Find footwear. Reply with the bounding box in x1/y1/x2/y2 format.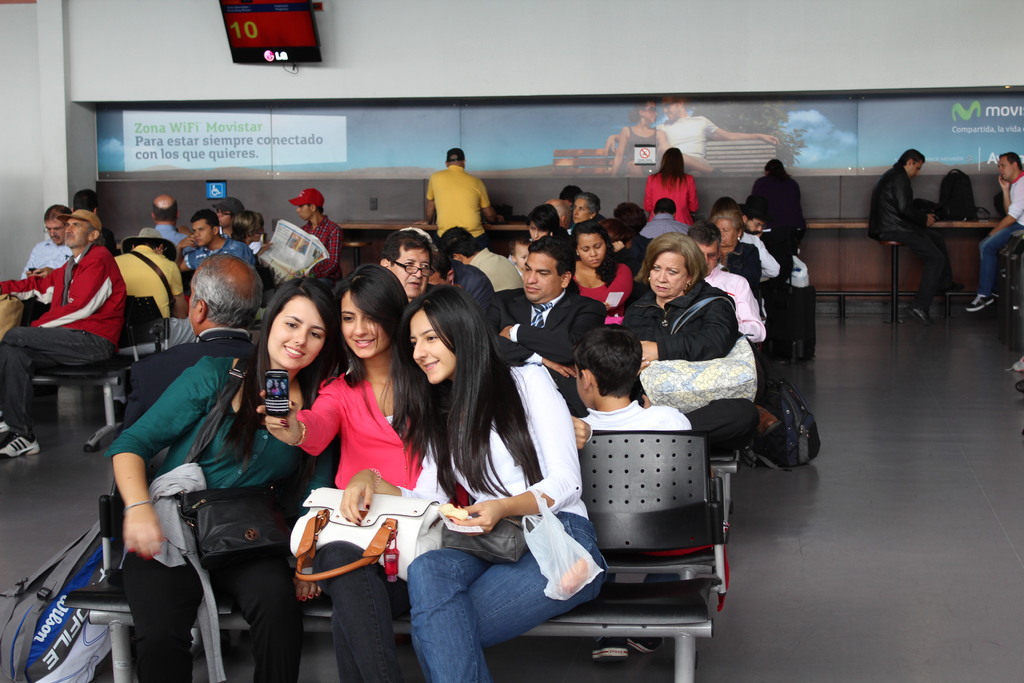
632/632/665/654.
